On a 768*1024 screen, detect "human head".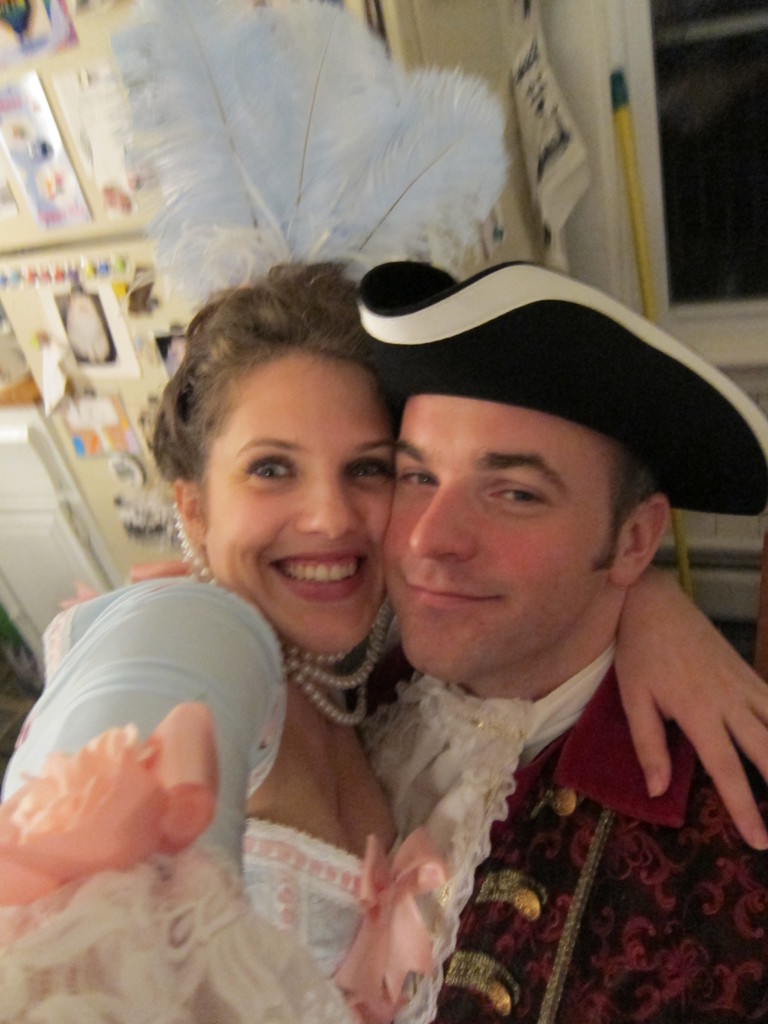
x1=159, y1=278, x2=422, y2=616.
